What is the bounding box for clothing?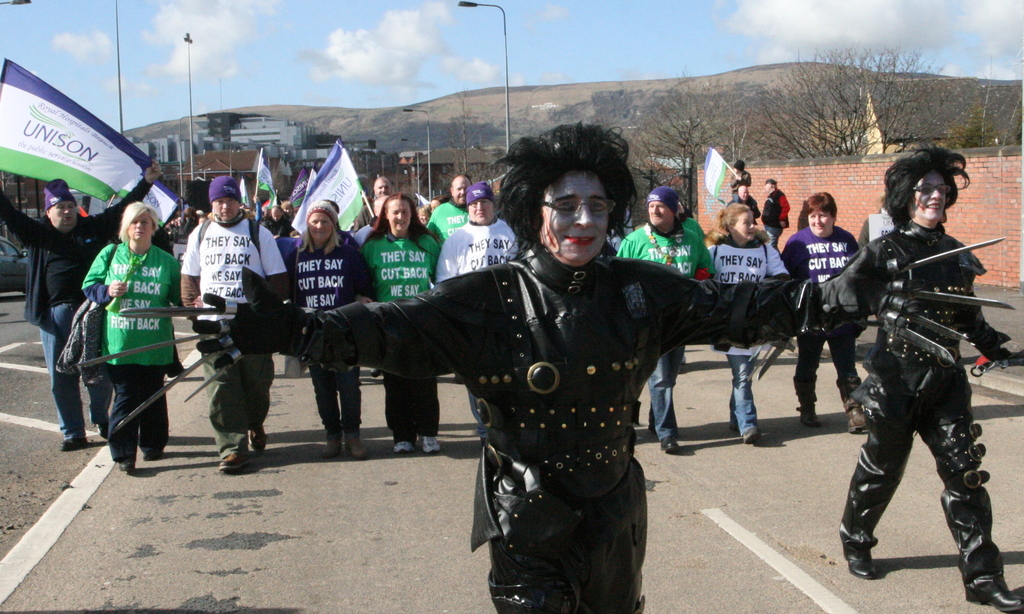
box(294, 241, 832, 613).
